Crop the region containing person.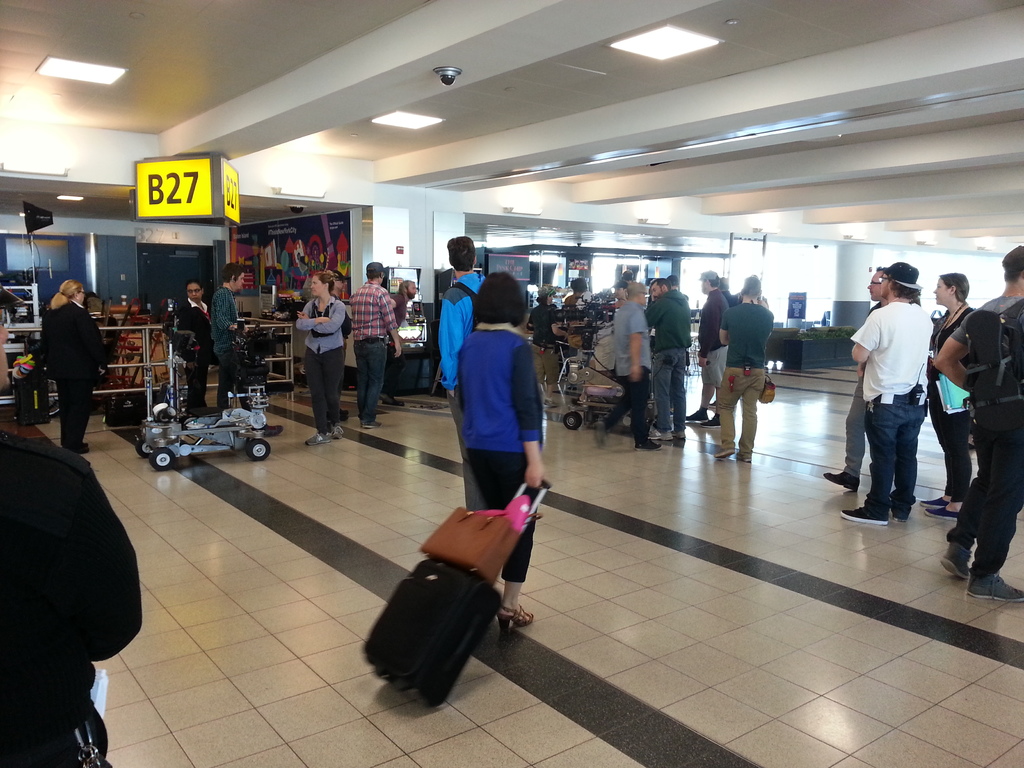
Crop region: {"left": 392, "top": 282, "right": 416, "bottom": 324}.
